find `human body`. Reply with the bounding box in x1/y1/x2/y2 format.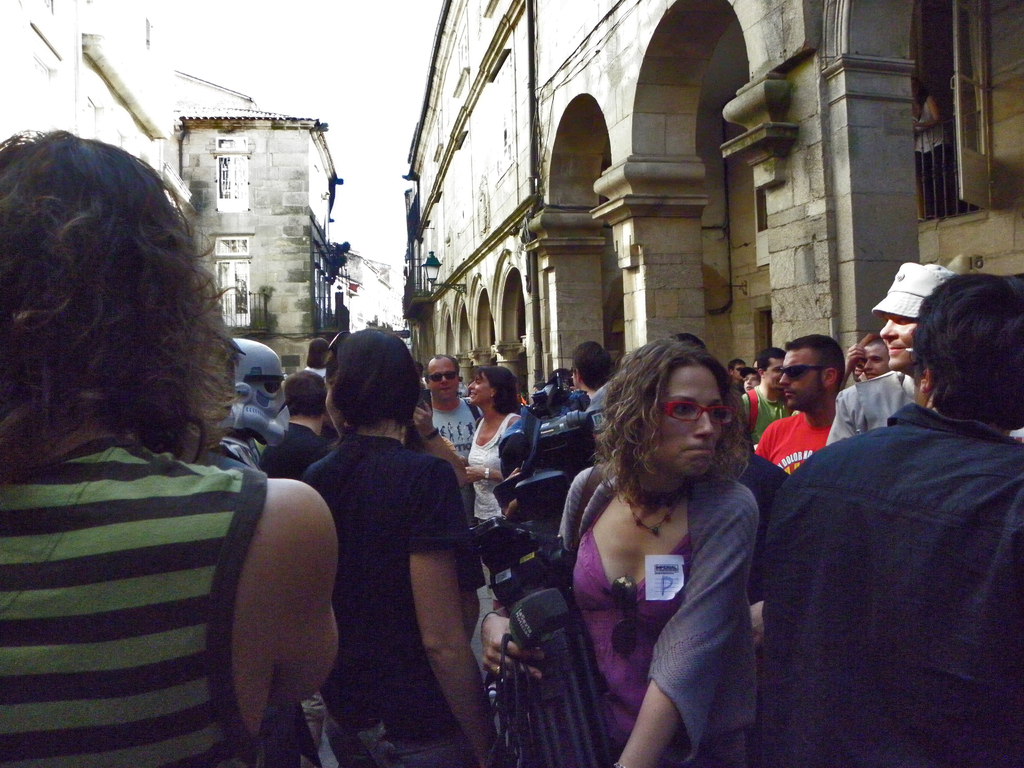
536/328/799/751.
